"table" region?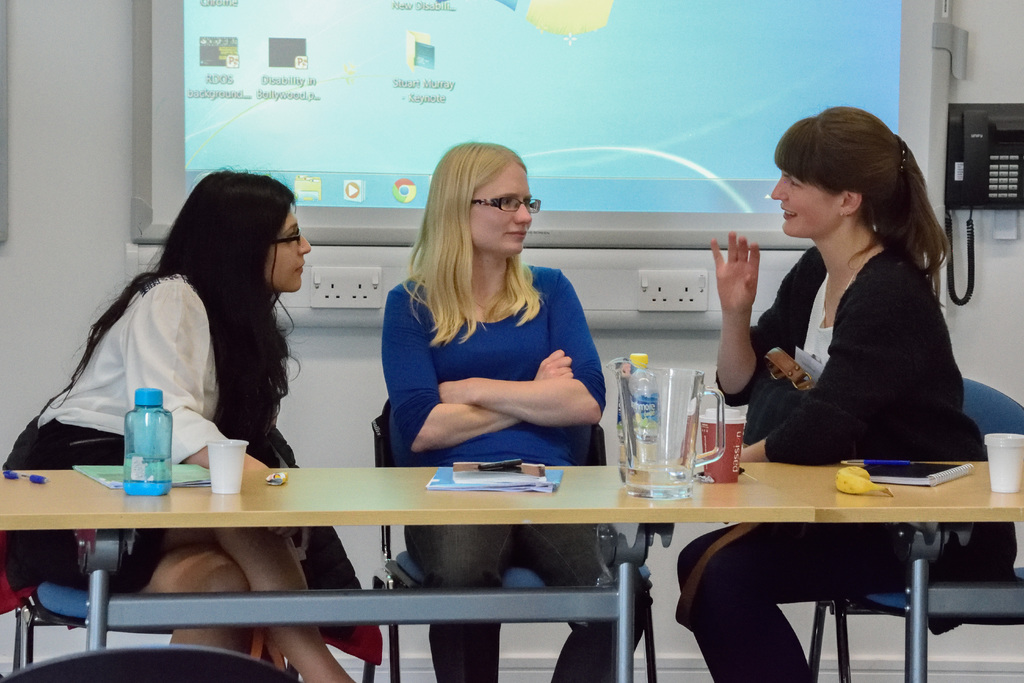
{"x1": 0, "y1": 462, "x2": 1023, "y2": 682}
